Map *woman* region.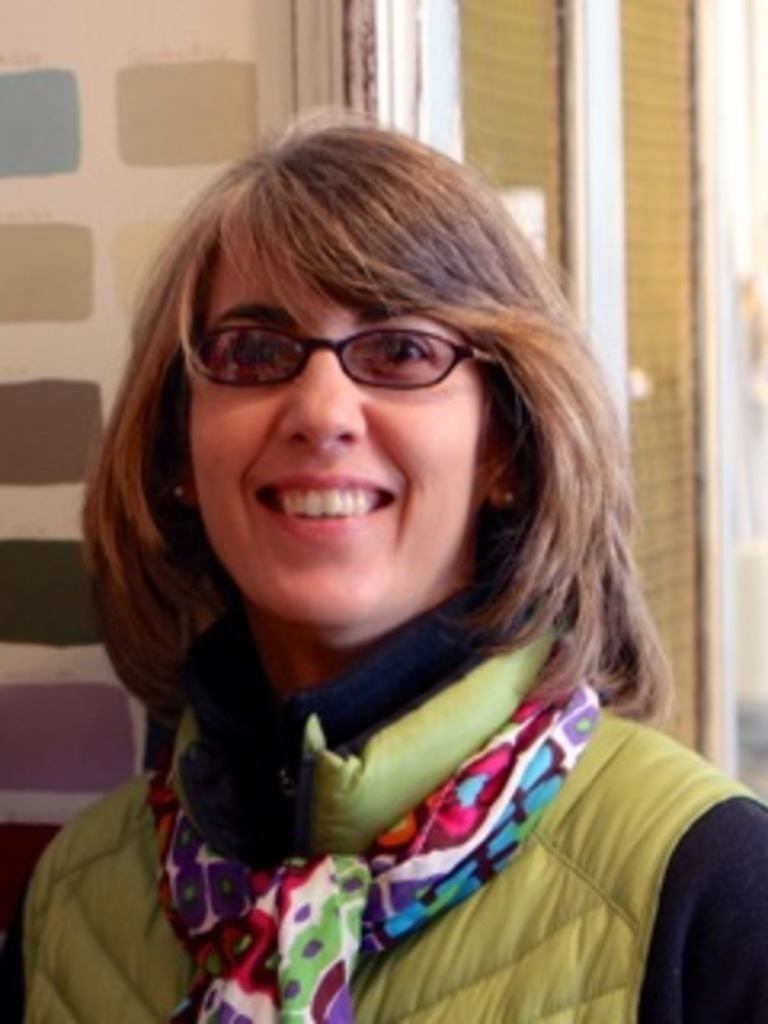
Mapped to [0,134,752,1021].
